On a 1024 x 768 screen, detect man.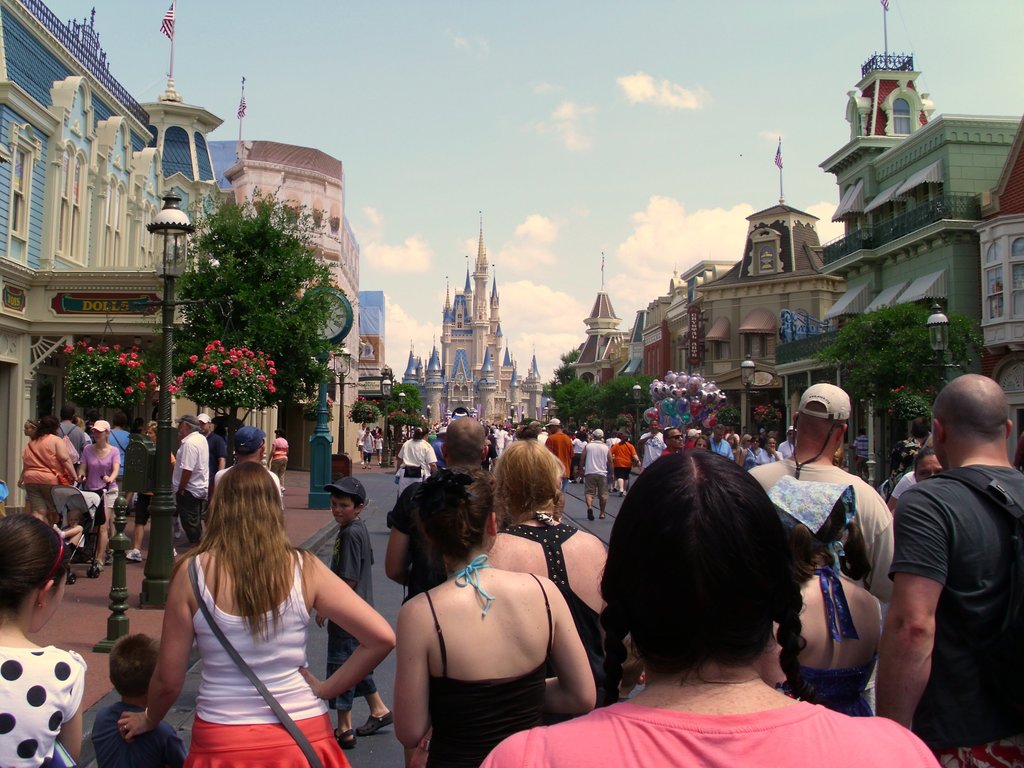
(left=356, top=424, right=364, bottom=460).
